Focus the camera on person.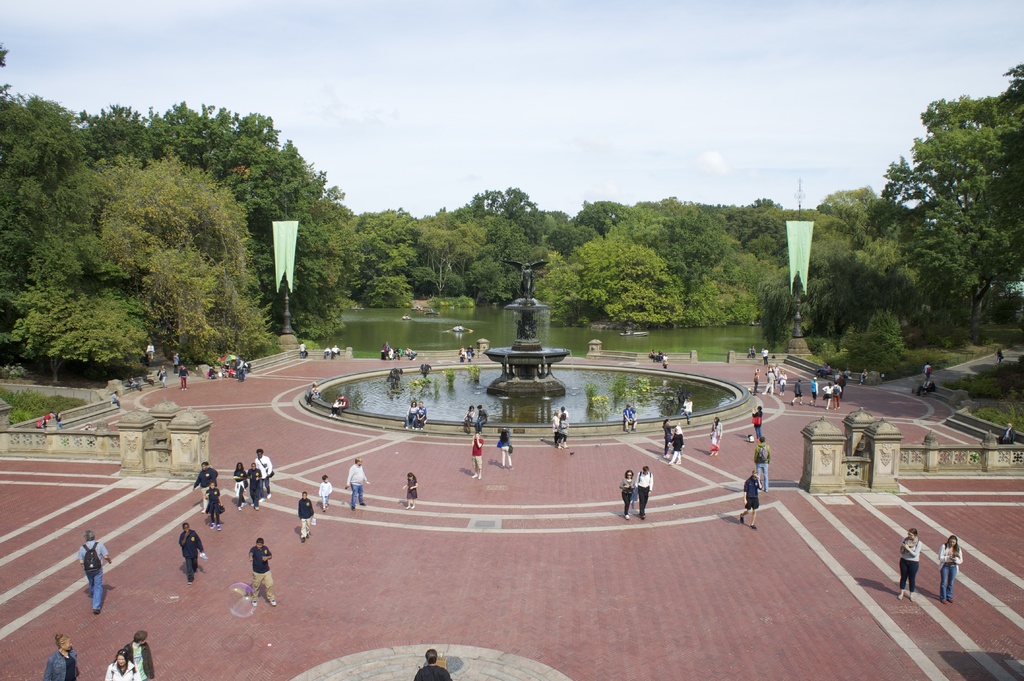
Focus region: 415, 400, 427, 430.
